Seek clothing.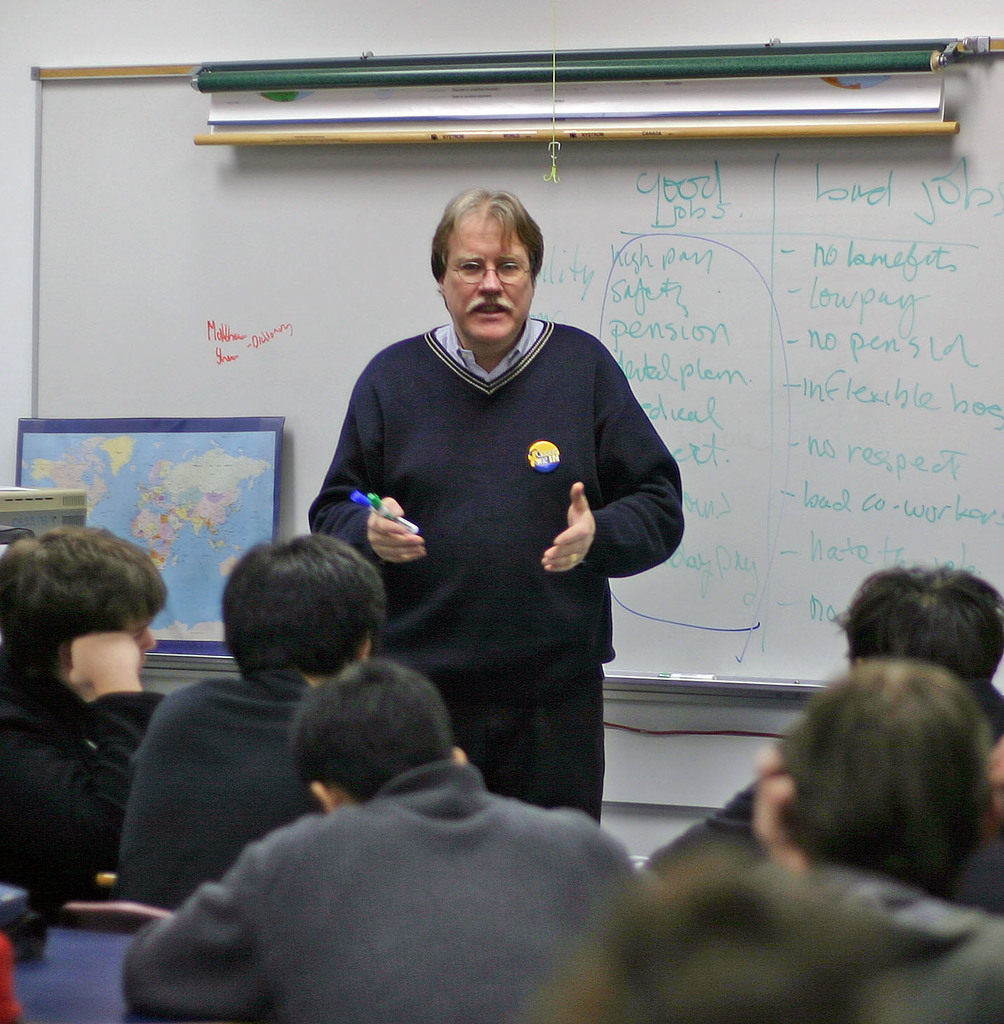
bbox=(109, 673, 311, 910).
